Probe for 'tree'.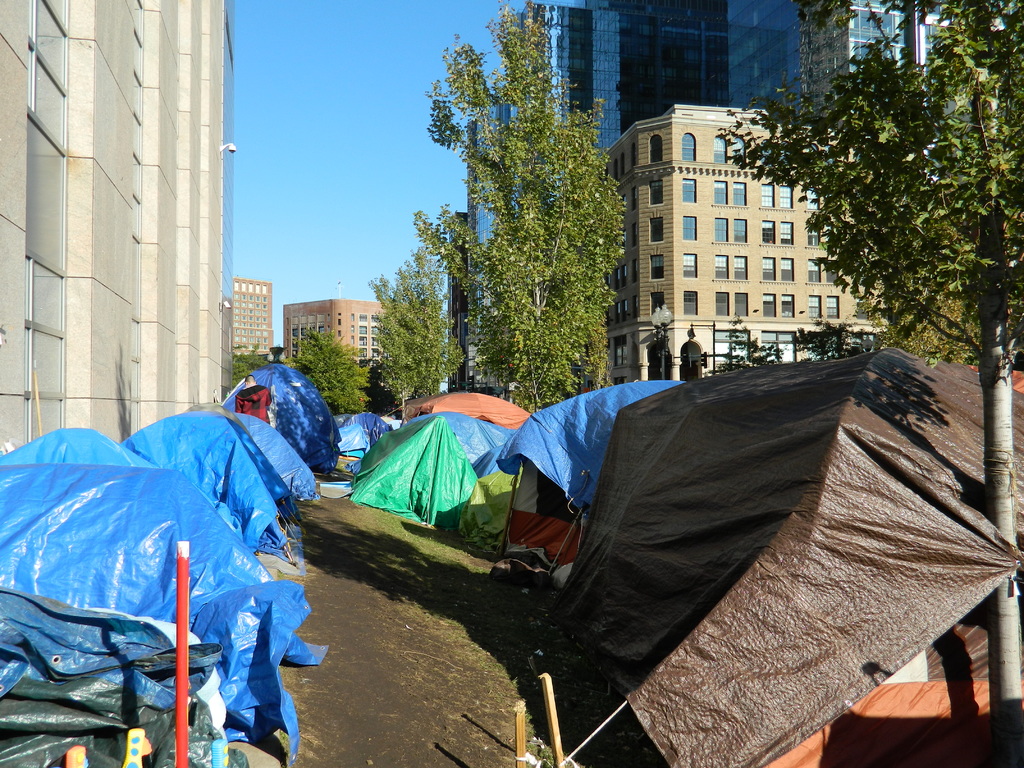
Probe result: (left=405, top=0, right=634, bottom=414).
